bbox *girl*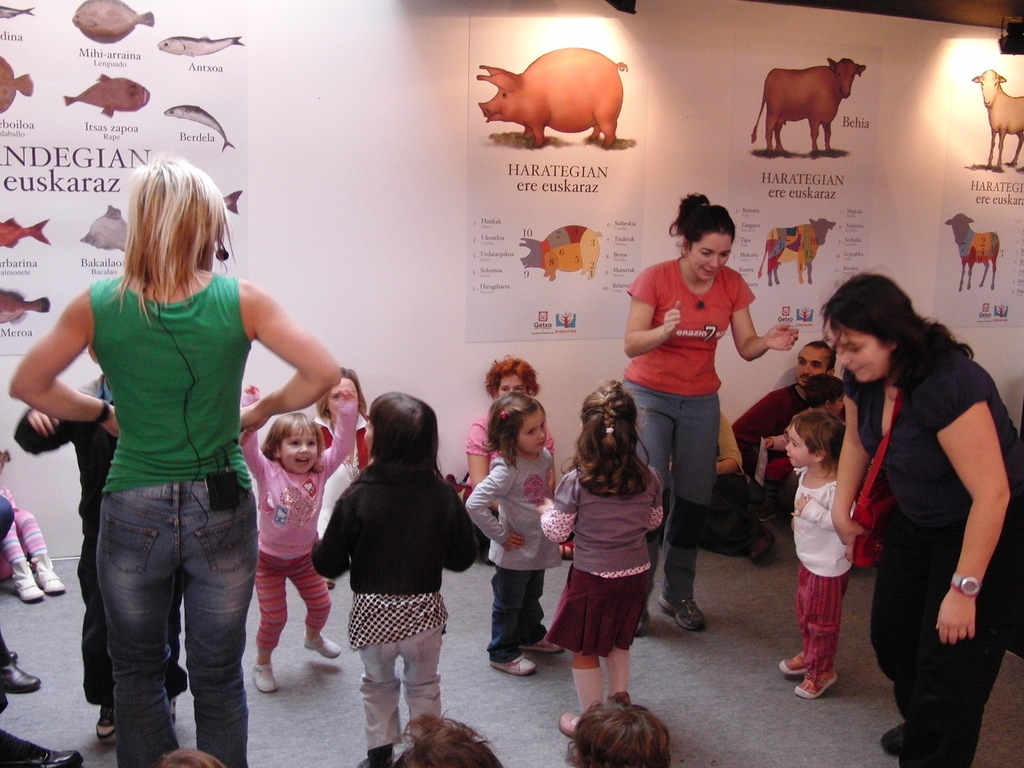
(x1=313, y1=388, x2=483, y2=767)
